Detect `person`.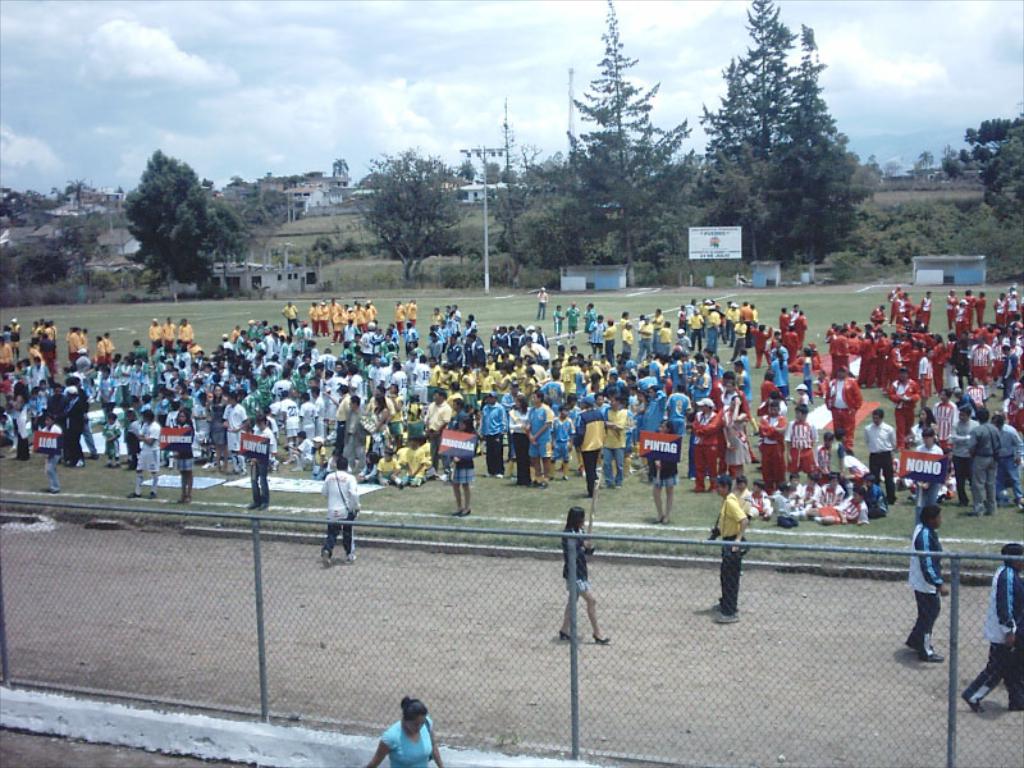
Detected at 316, 457, 364, 564.
